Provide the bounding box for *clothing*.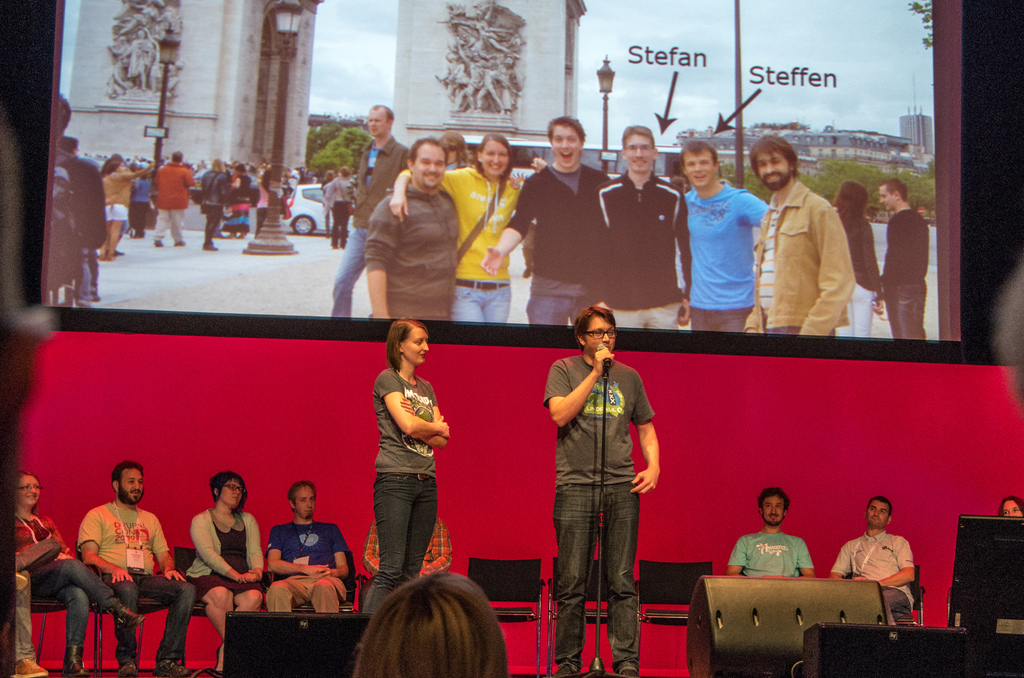
Rect(76, 501, 195, 665).
